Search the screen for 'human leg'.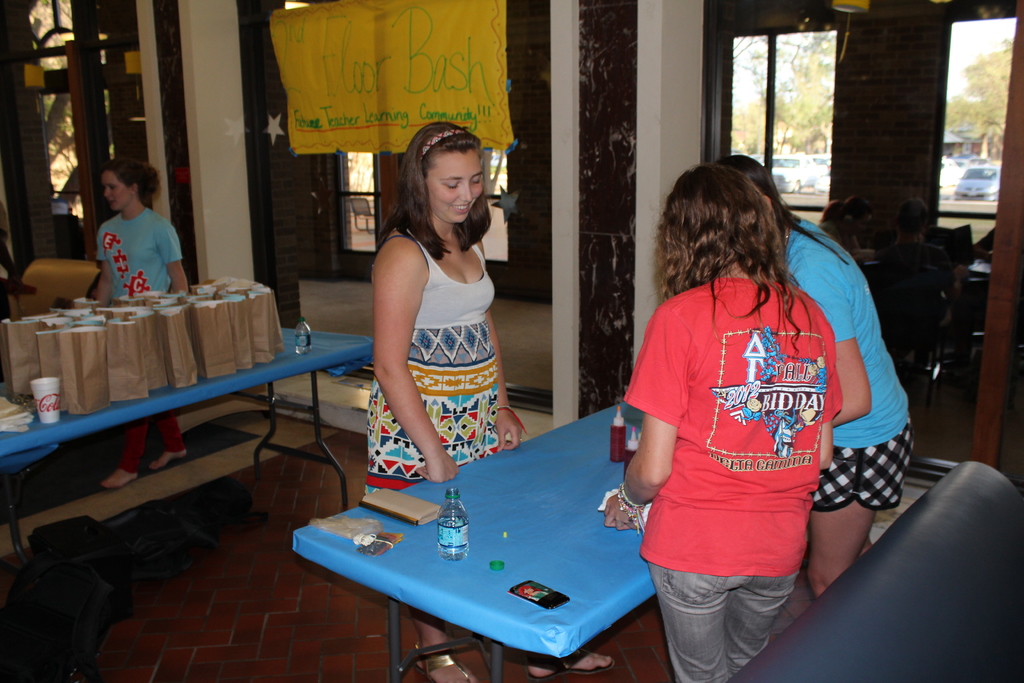
Found at select_region(799, 494, 867, 599).
